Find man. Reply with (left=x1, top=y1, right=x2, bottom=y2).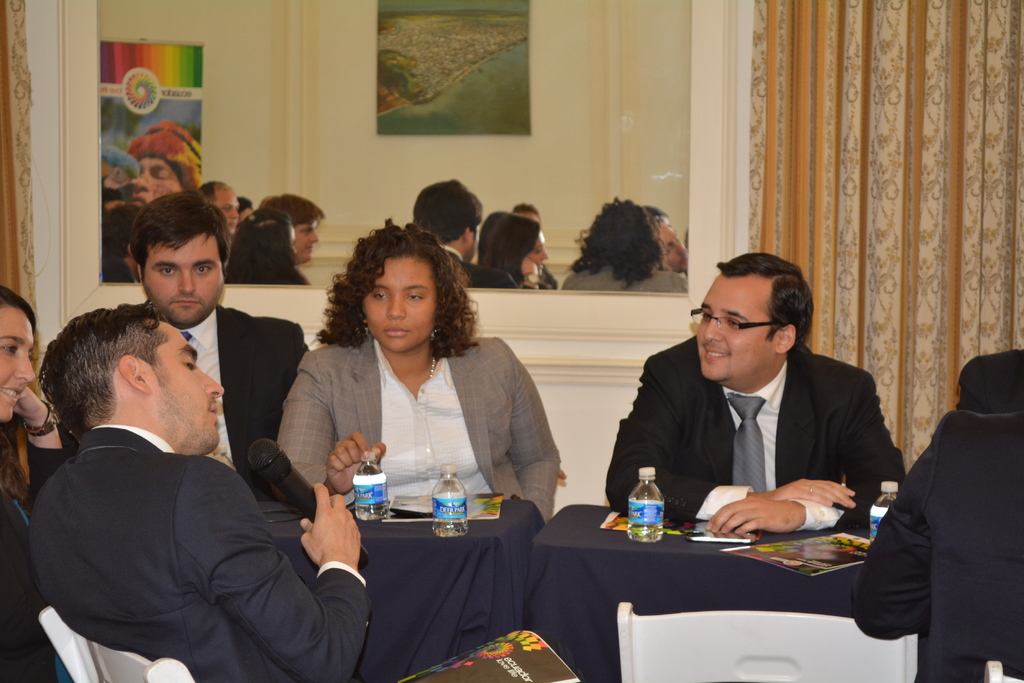
(left=604, top=252, right=904, bottom=536).
